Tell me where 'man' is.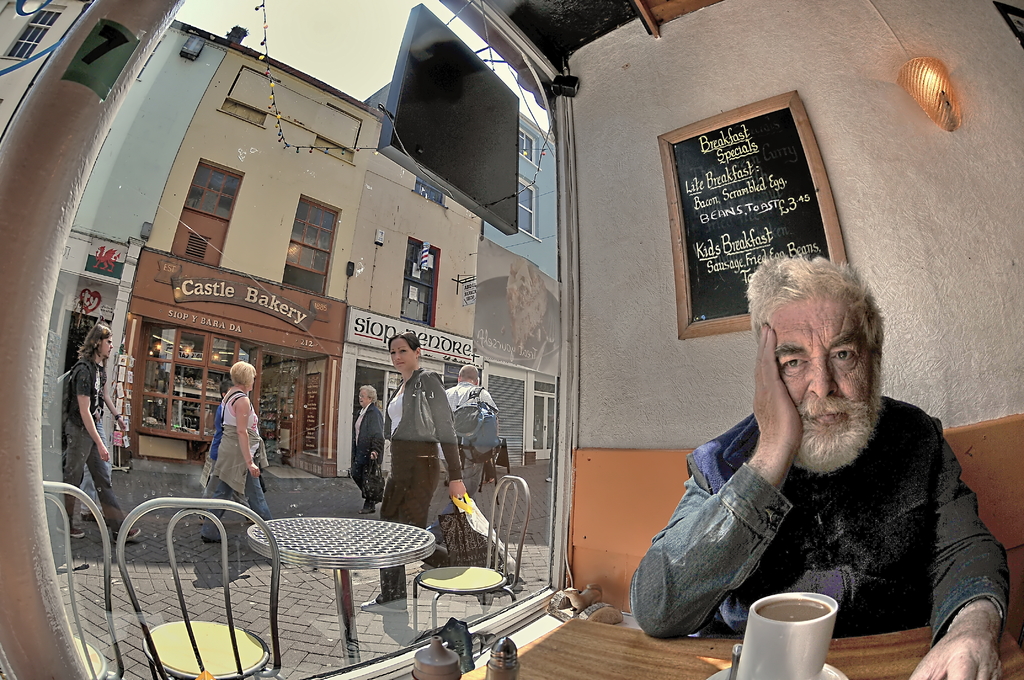
'man' is at [55, 324, 141, 543].
